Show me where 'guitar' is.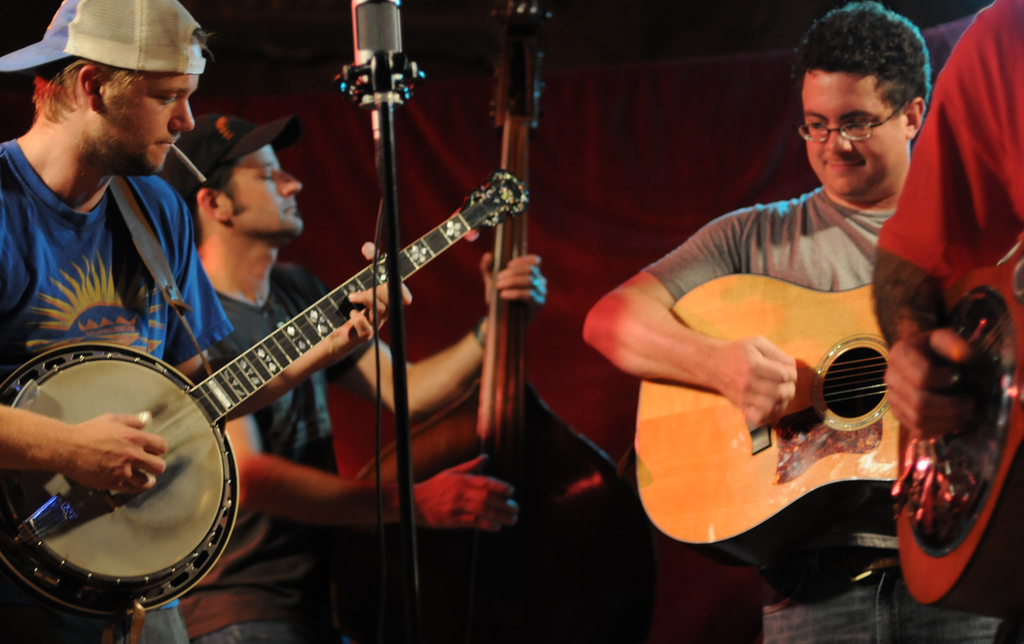
'guitar' is at bbox=(586, 199, 1004, 582).
